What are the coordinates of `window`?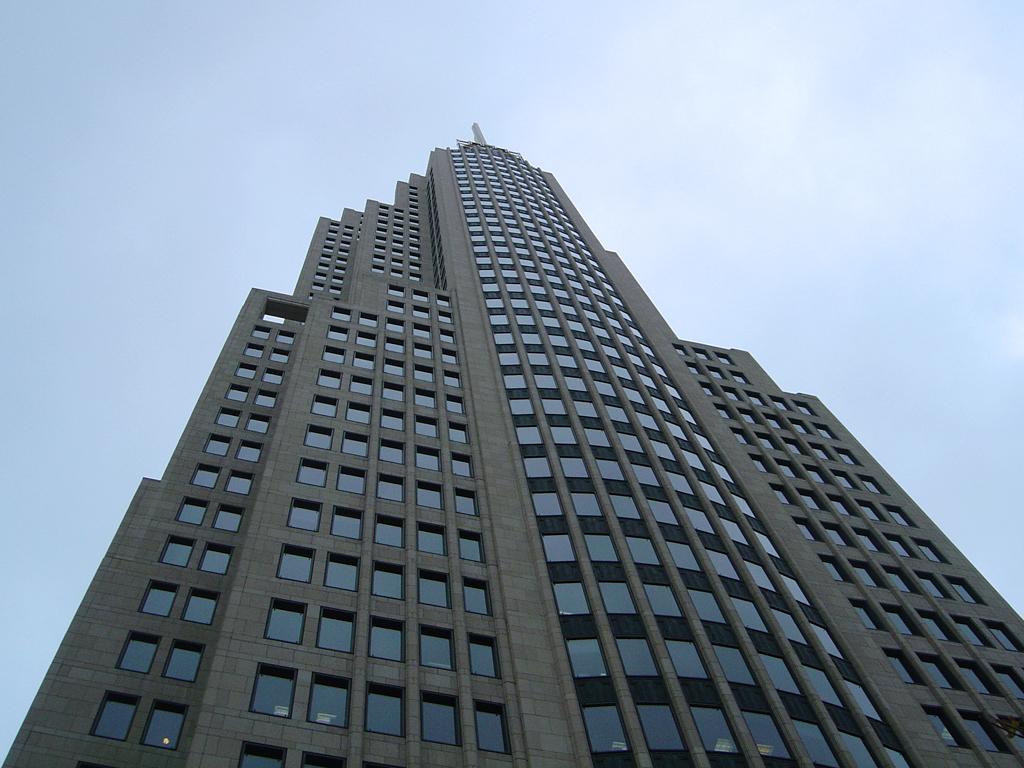
(434,311,454,328).
